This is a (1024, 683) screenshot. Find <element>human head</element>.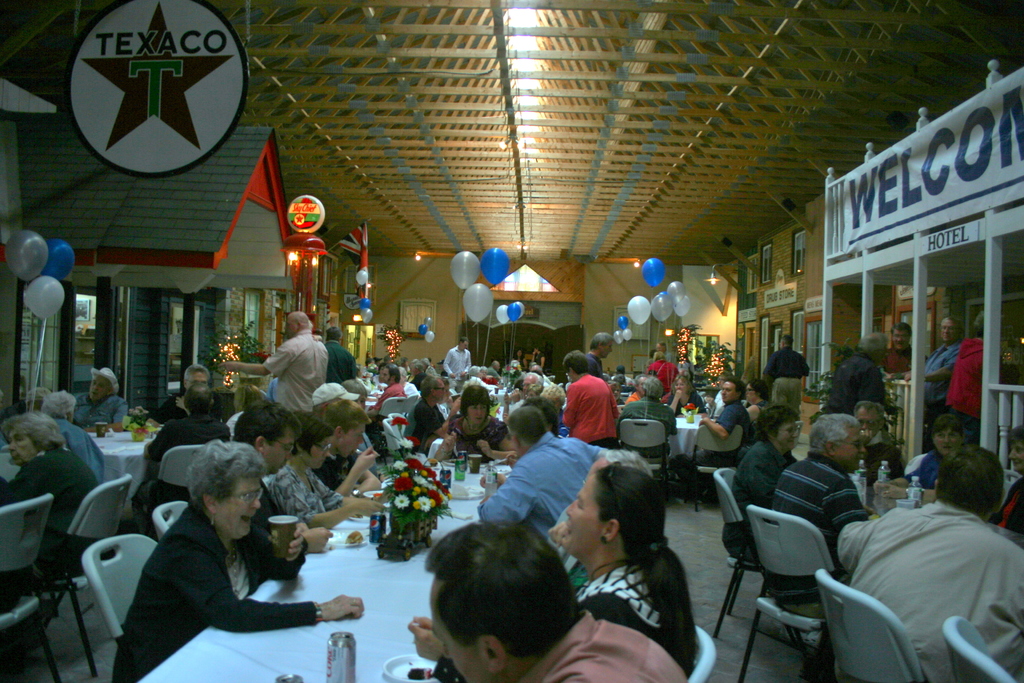
Bounding box: rect(616, 365, 626, 375).
